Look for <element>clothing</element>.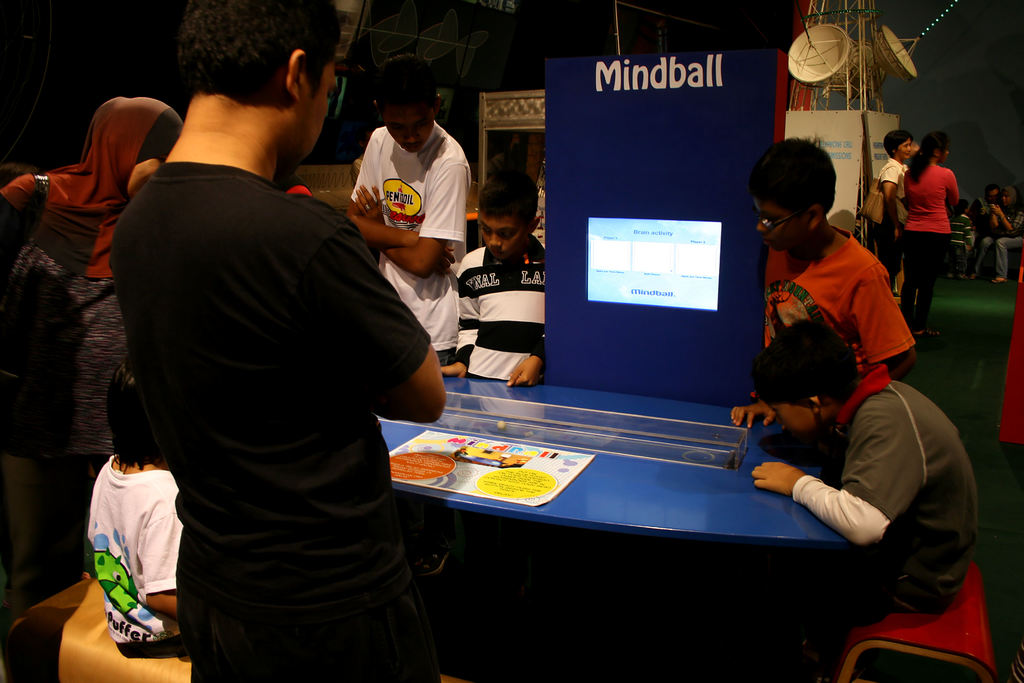
Found: (x1=108, y1=161, x2=433, y2=682).
